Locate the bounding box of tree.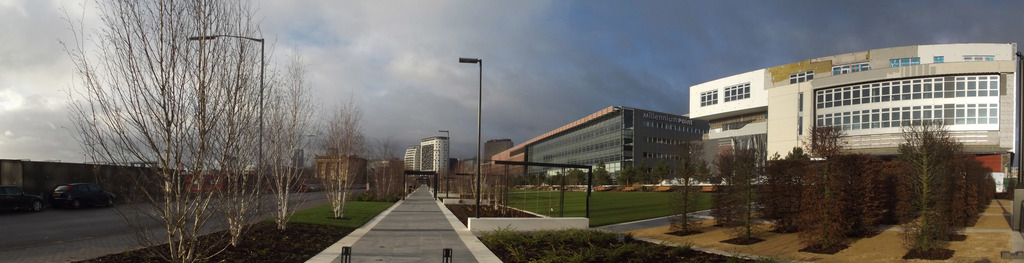
Bounding box: 906/115/982/223.
